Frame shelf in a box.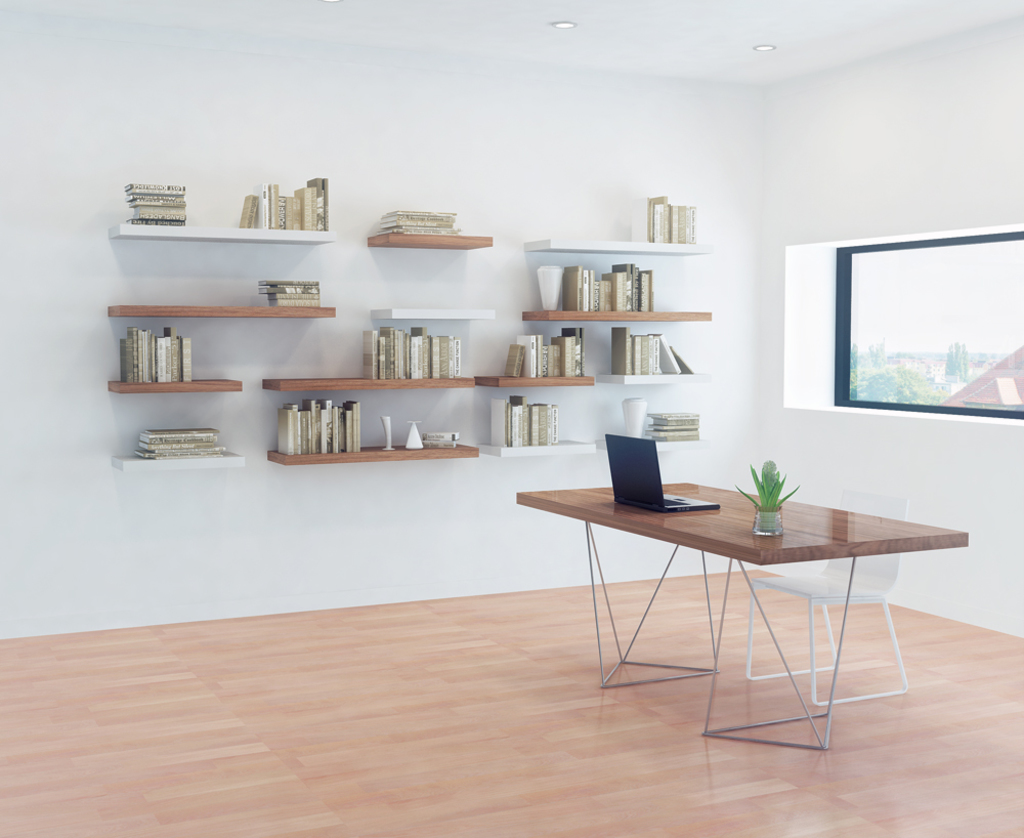
x1=269, y1=450, x2=480, y2=463.
